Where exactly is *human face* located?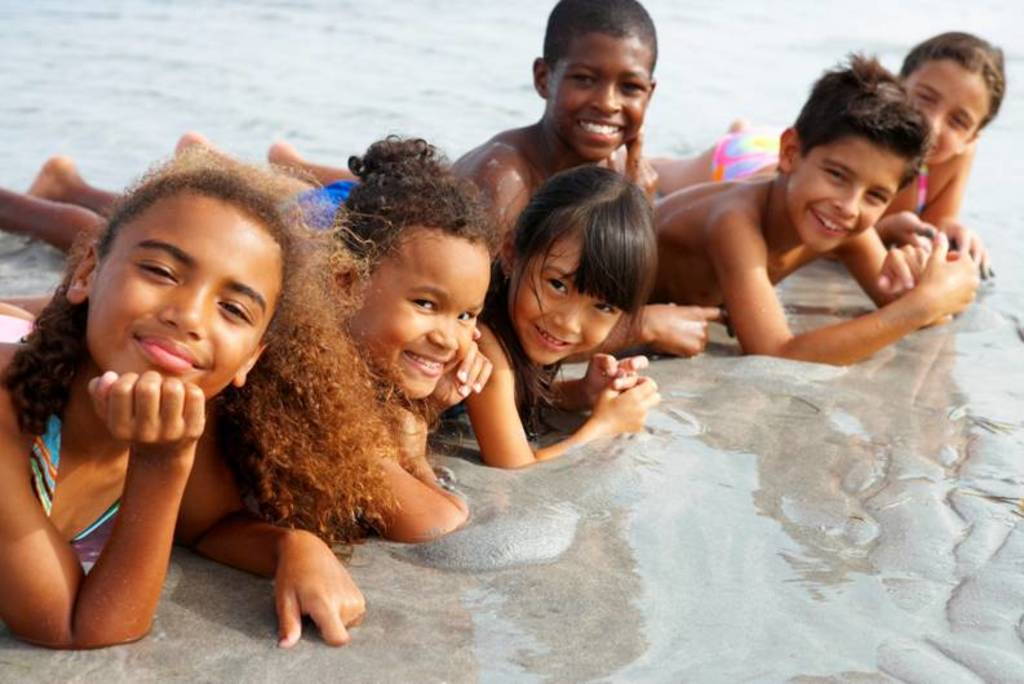
Its bounding box is [84,191,283,399].
